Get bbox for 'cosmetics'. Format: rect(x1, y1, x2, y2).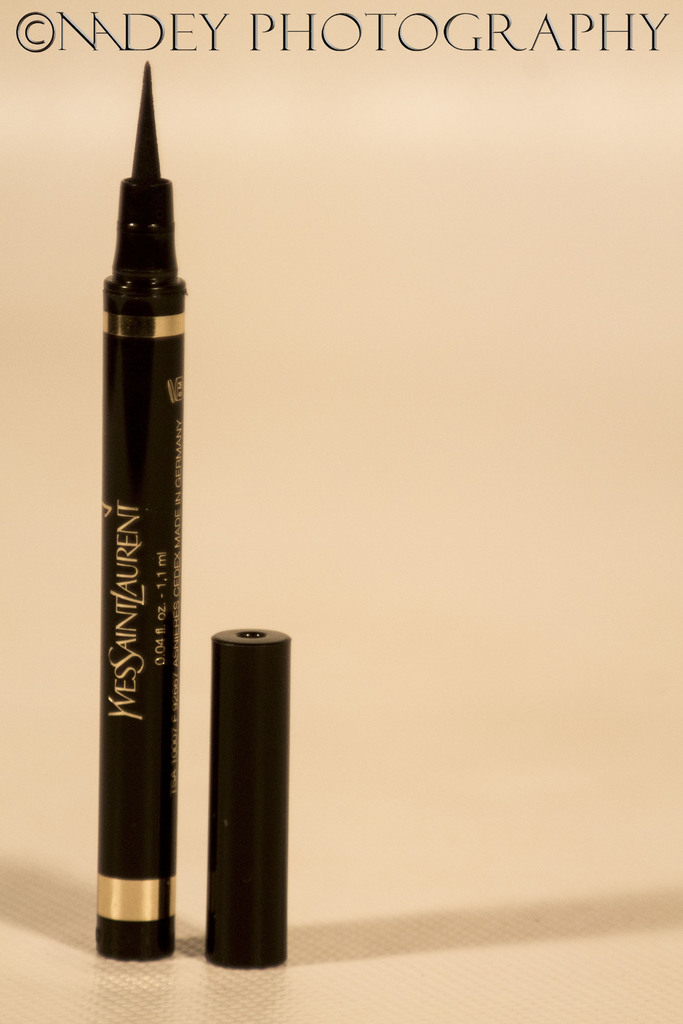
rect(204, 623, 291, 973).
